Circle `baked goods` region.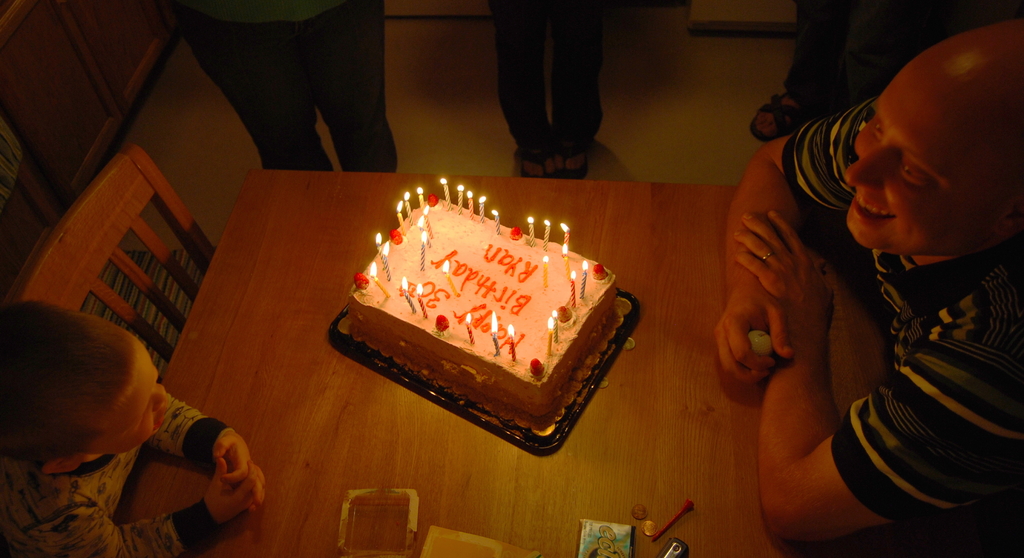
Region: 342:204:643:441.
